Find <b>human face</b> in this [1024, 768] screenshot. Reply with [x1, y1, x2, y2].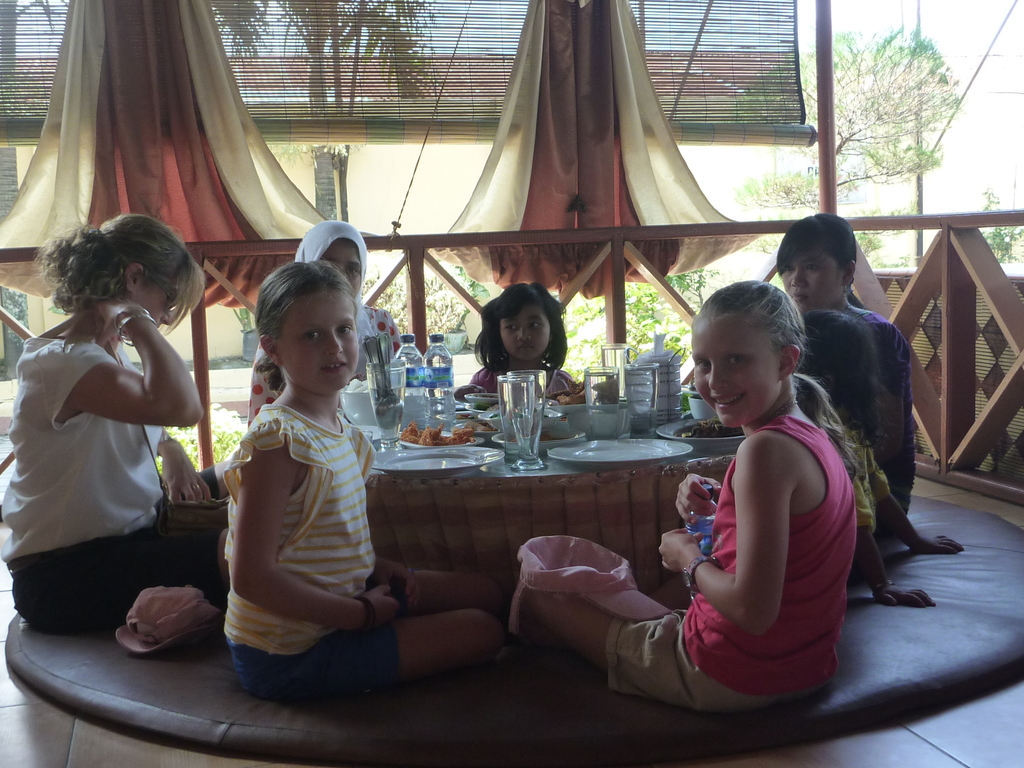
[275, 289, 361, 389].
